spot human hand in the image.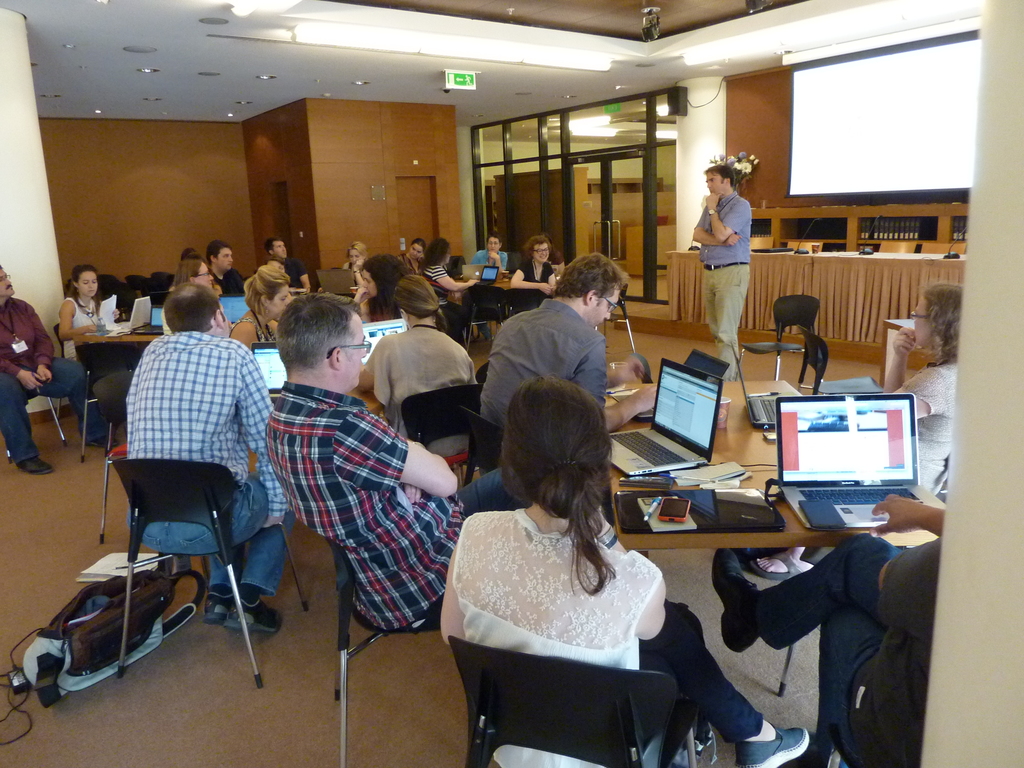
human hand found at 588 504 605 531.
